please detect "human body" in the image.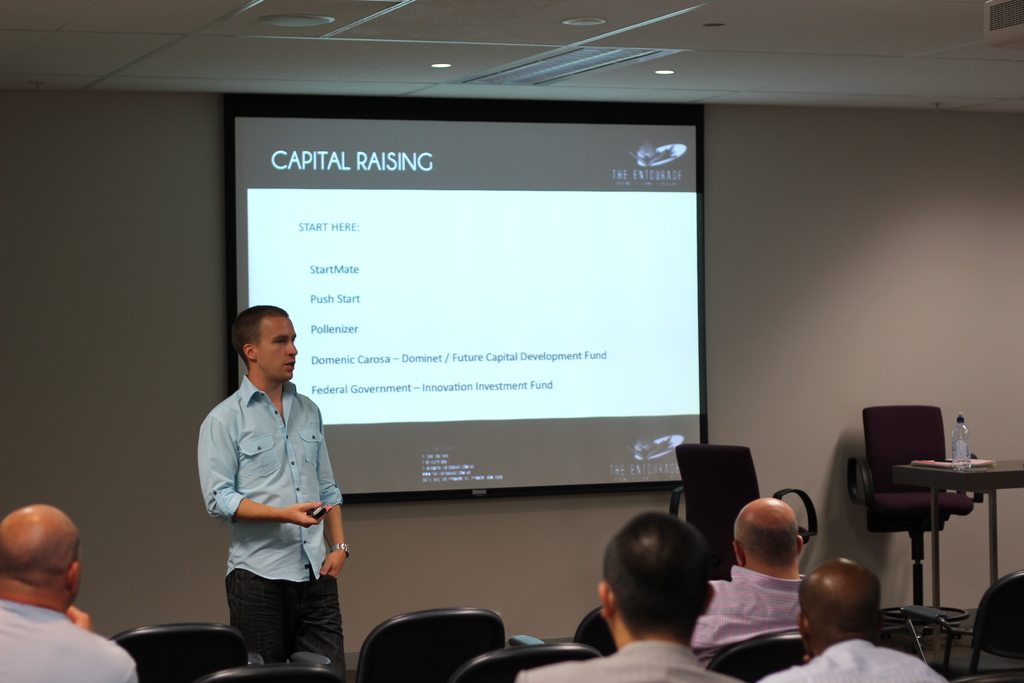
194, 308, 365, 652.
